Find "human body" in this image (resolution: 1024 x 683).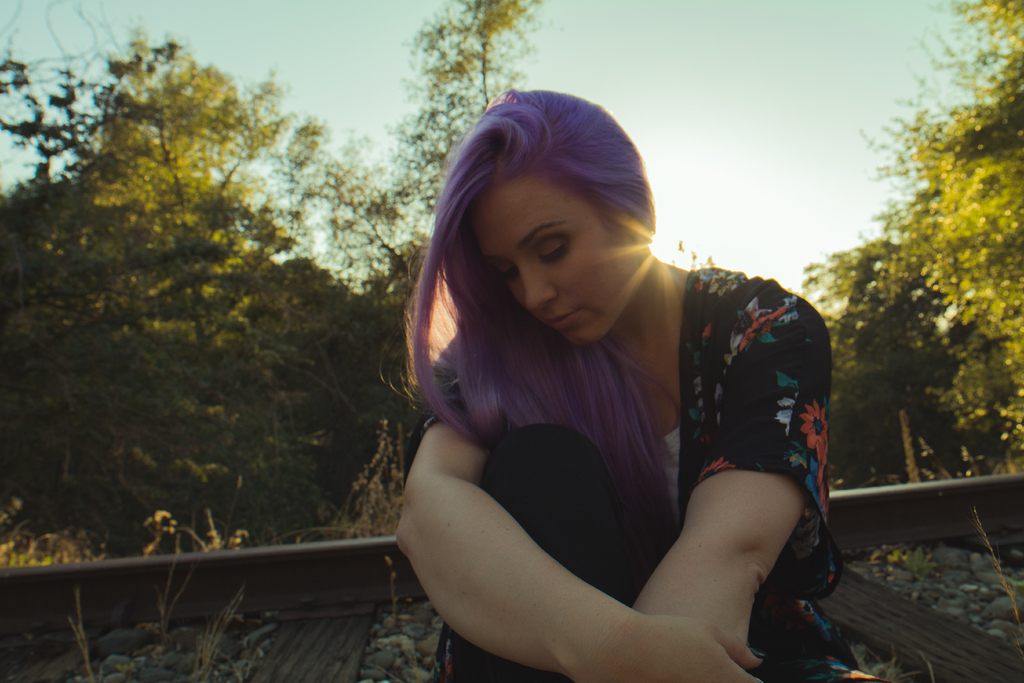
<region>348, 163, 849, 674</region>.
